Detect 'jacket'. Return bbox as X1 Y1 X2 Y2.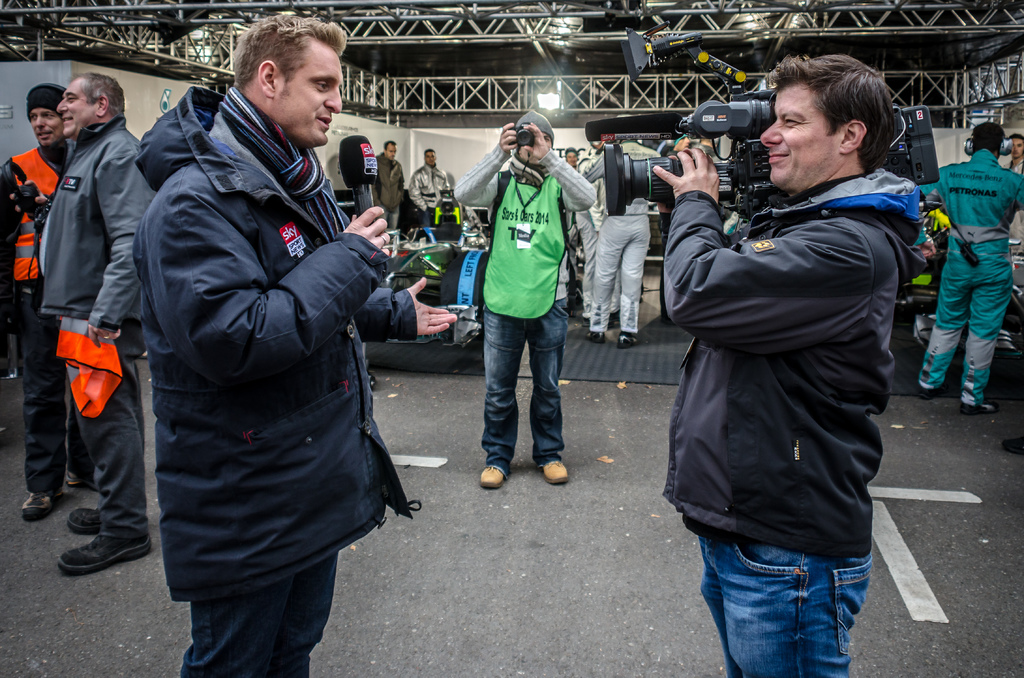
38 120 157 330.
